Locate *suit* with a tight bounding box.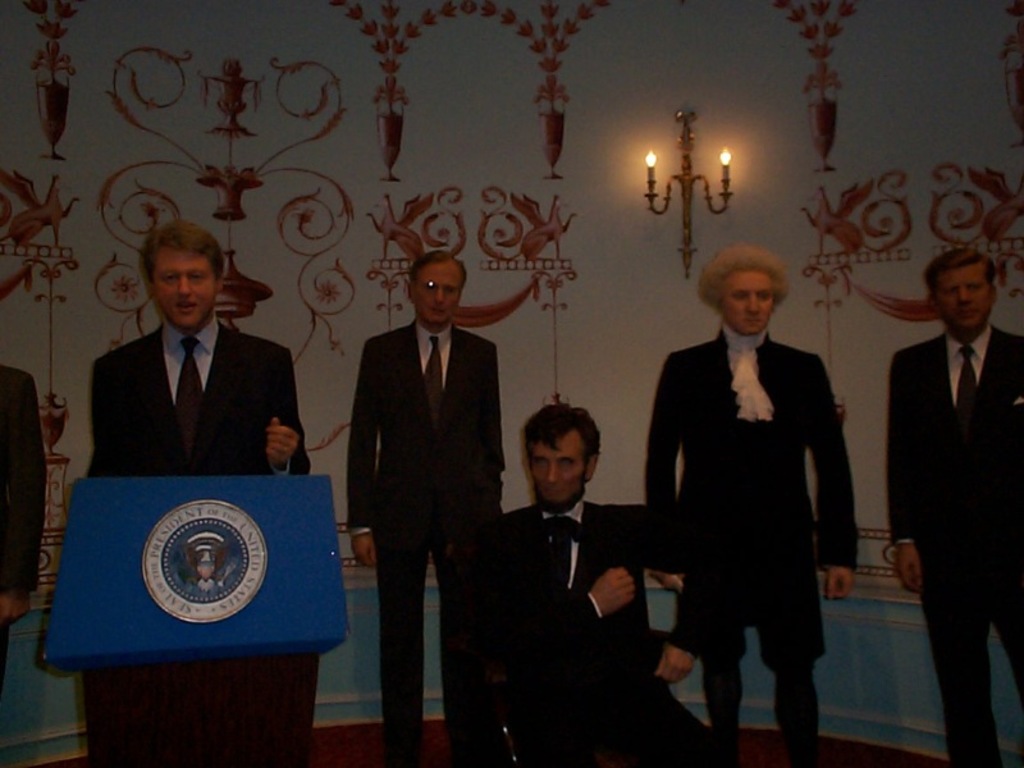
[646,329,863,579].
